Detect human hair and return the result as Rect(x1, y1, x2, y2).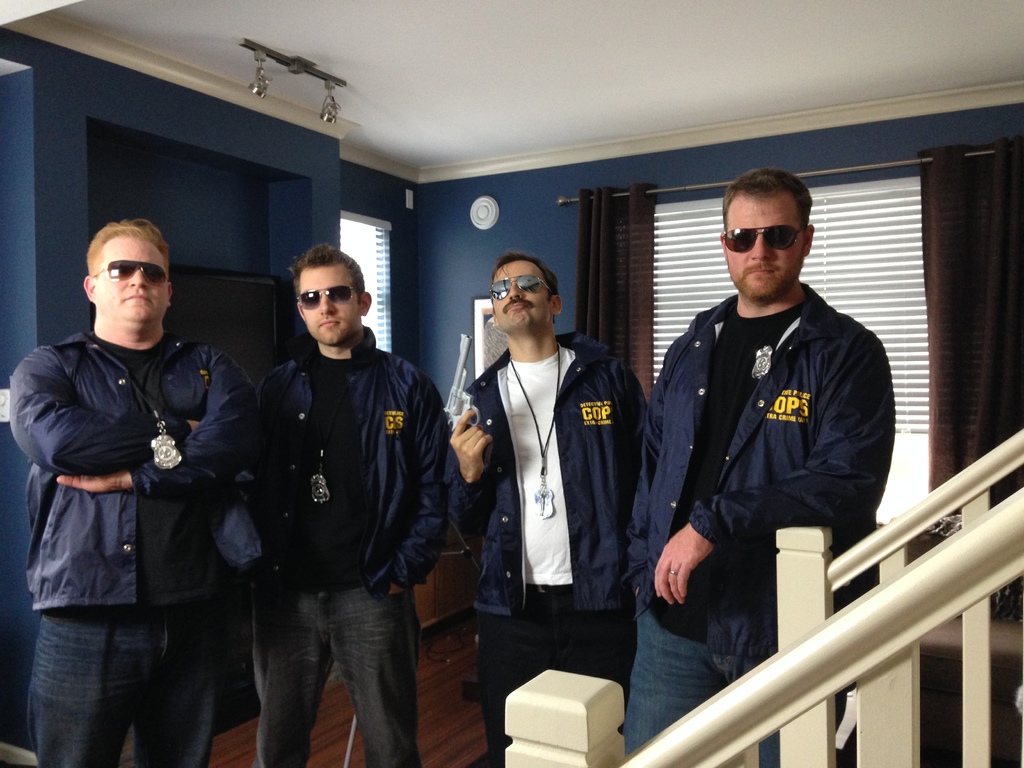
Rect(721, 173, 816, 241).
